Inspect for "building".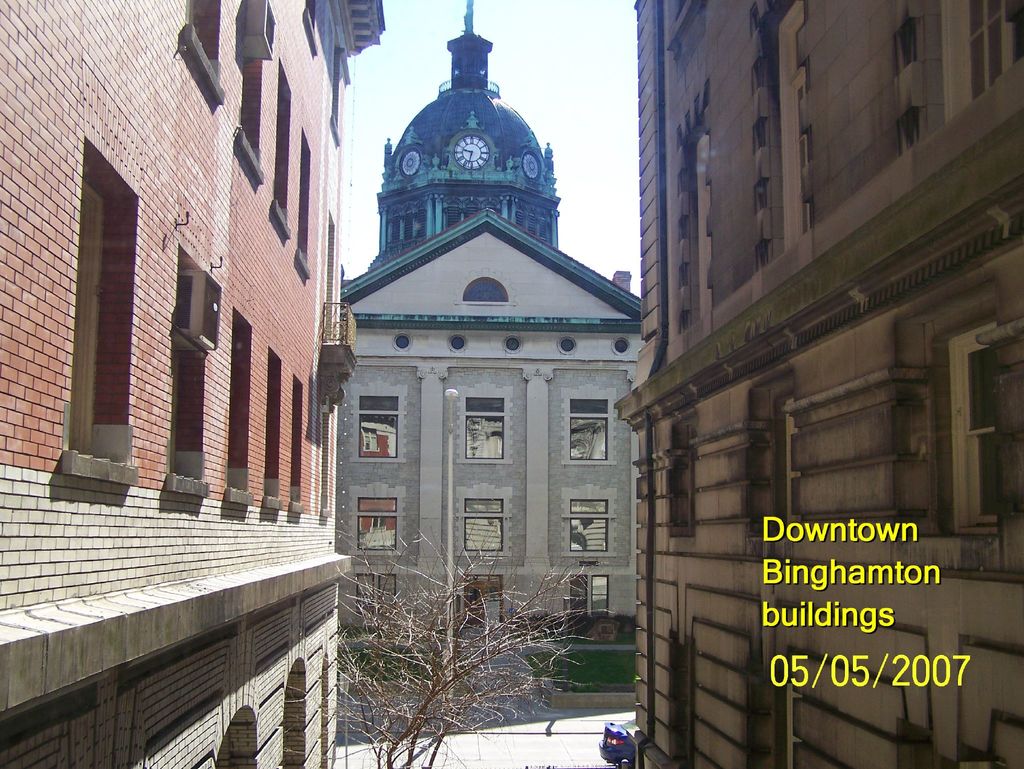
Inspection: 0:0:392:767.
